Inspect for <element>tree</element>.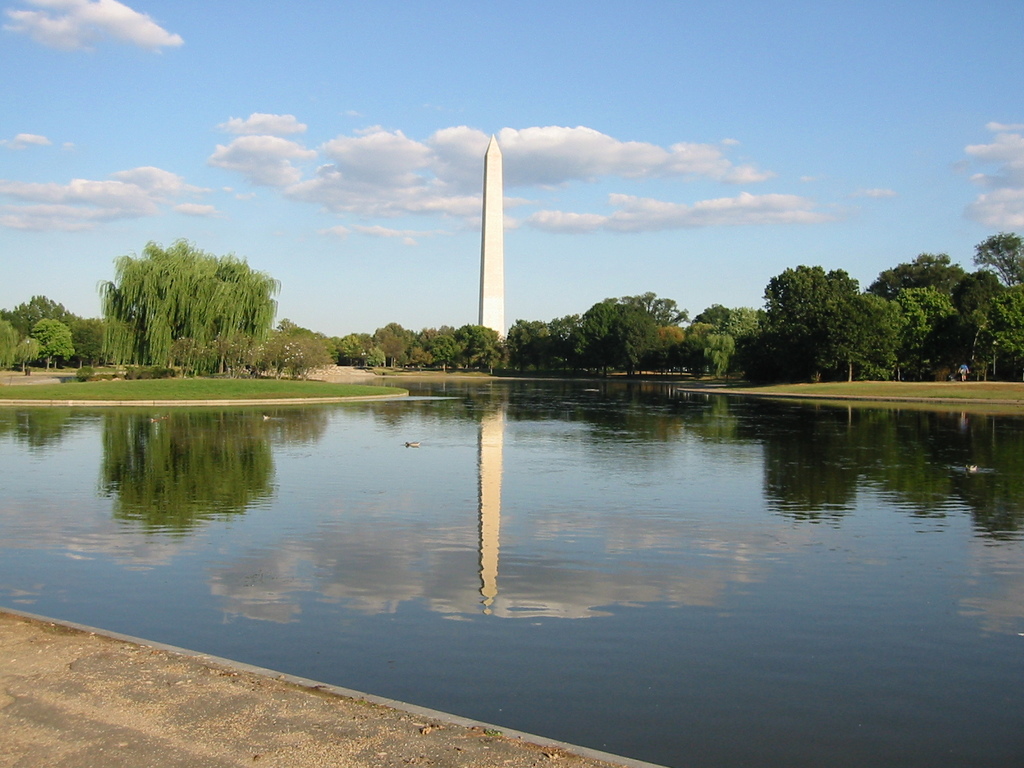
Inspection: {"left": 703, "top": 324, "right": 736, "bottom": 383}.
